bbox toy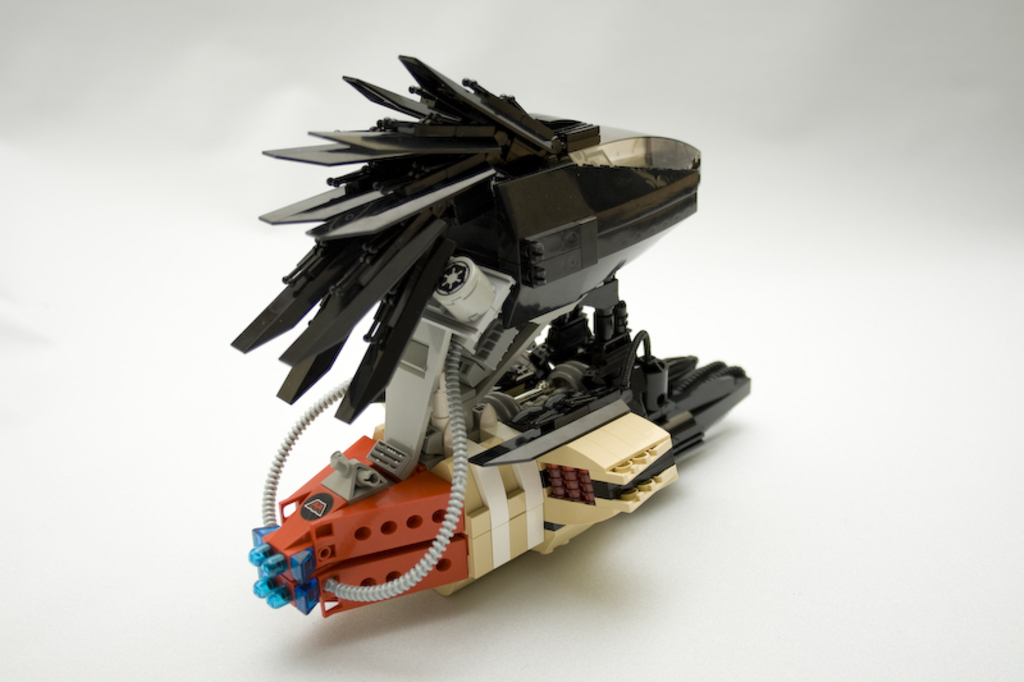
box=[227, 52, 756, 619]
